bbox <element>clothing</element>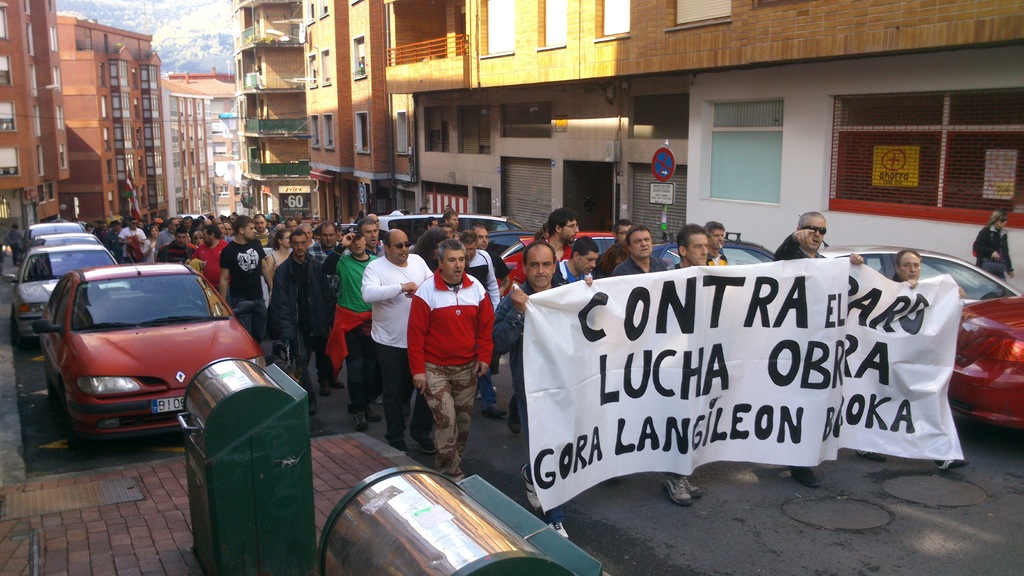
(x1=116, y1=224, x2=150, y2=264)
